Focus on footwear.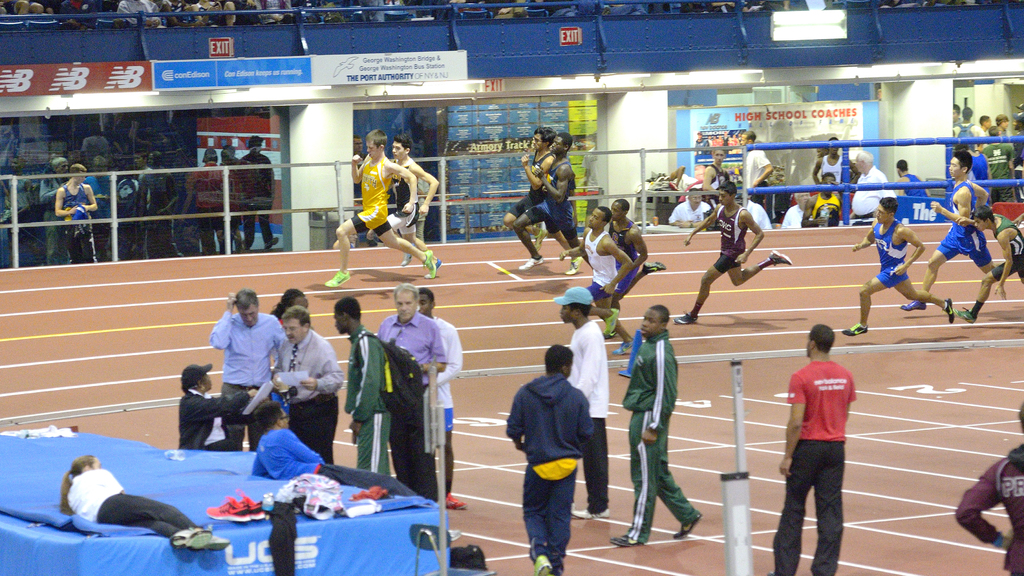
Focused at [943, 297, 956, 324].
